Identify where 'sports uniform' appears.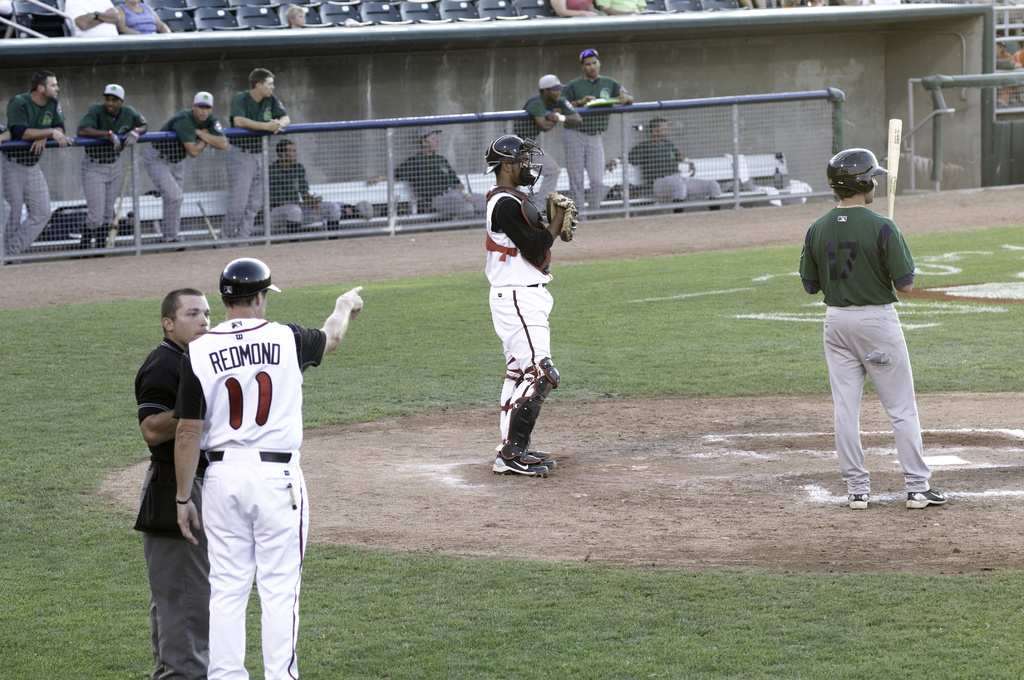
Appears at 172, 254, 334, 679.
